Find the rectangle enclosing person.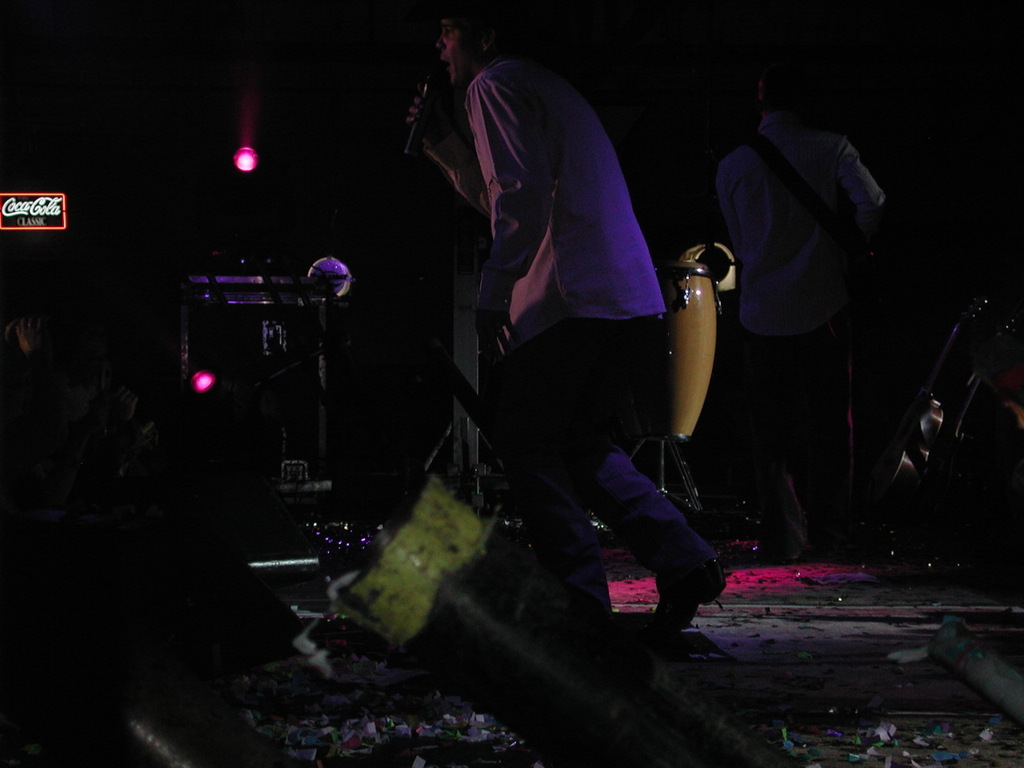
[left=705, top=65, right=889, bottom=565].
